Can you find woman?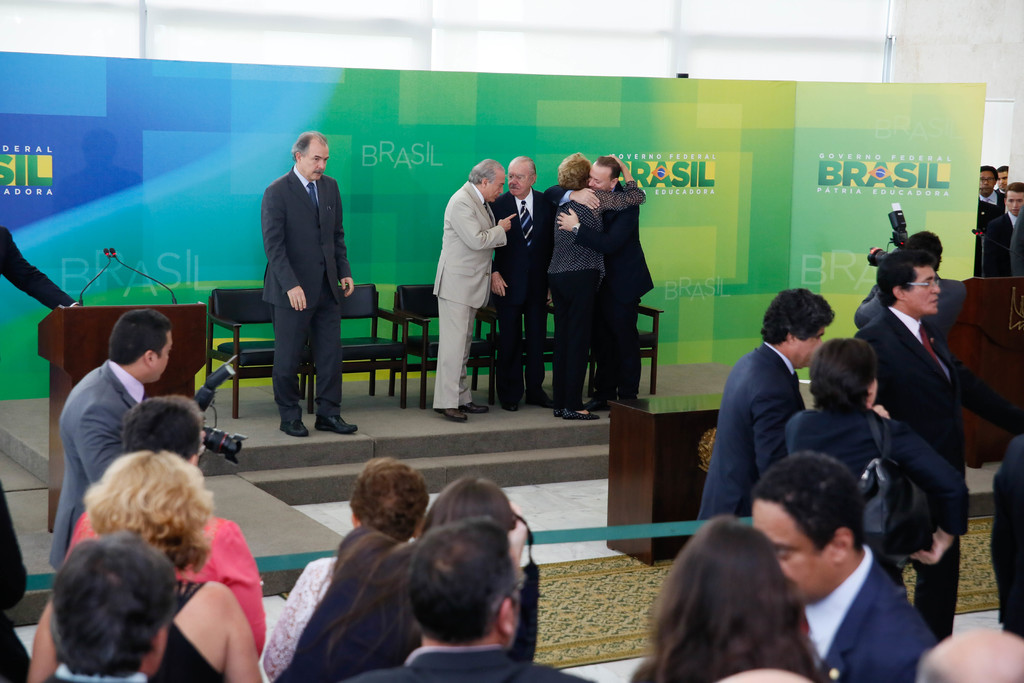
Yes, bounding box: BBox(622, 515, 829, 682).
